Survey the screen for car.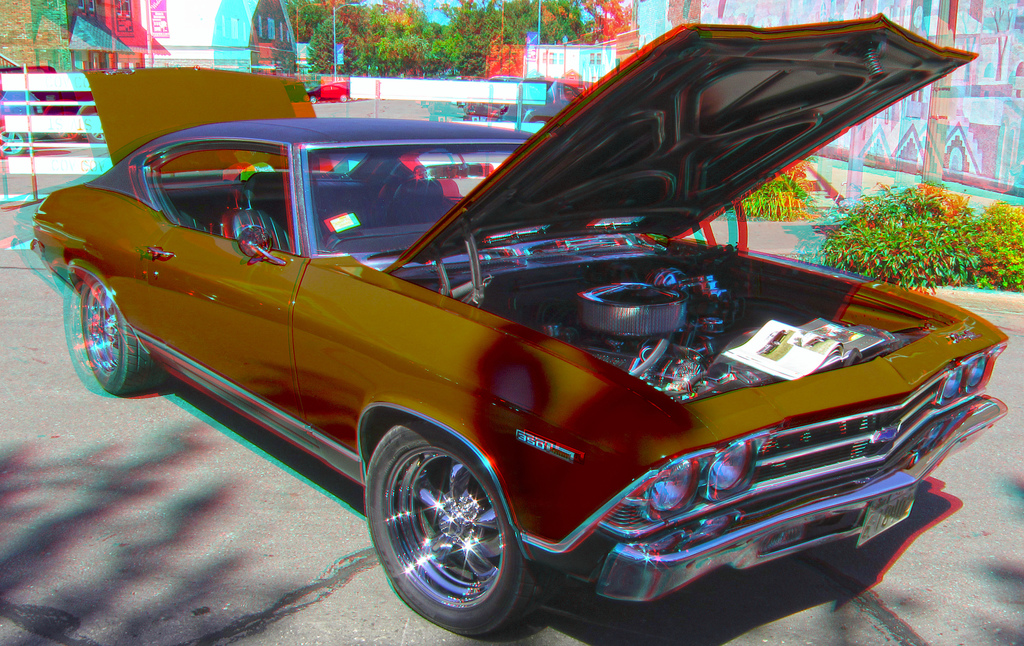
Survey found: locate(465, 78, 584, 123).
